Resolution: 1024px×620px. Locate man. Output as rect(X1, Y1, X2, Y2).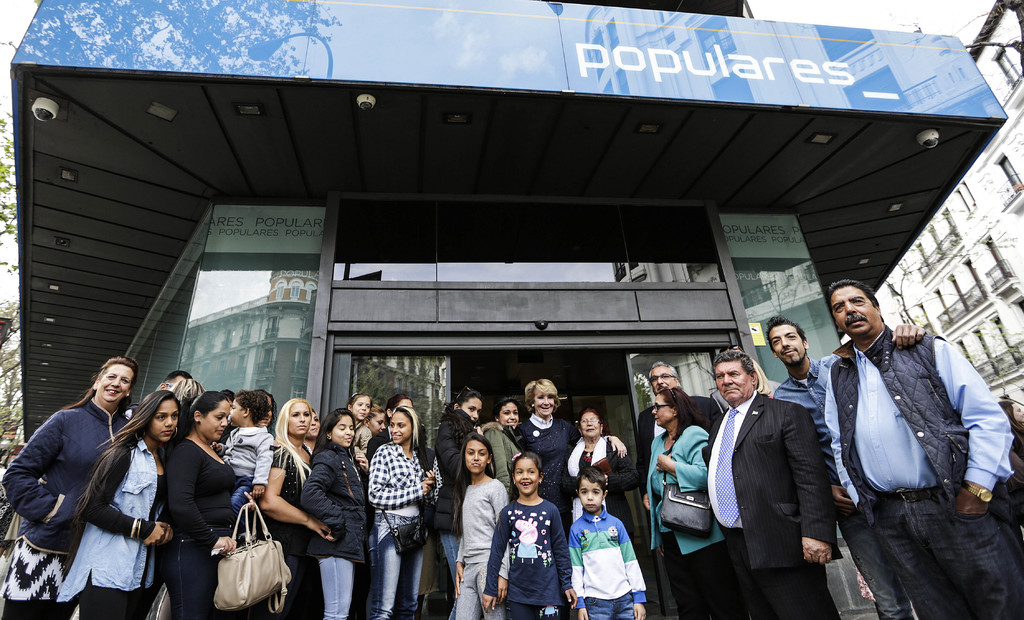
rect(820, 279, 1023, 619).
